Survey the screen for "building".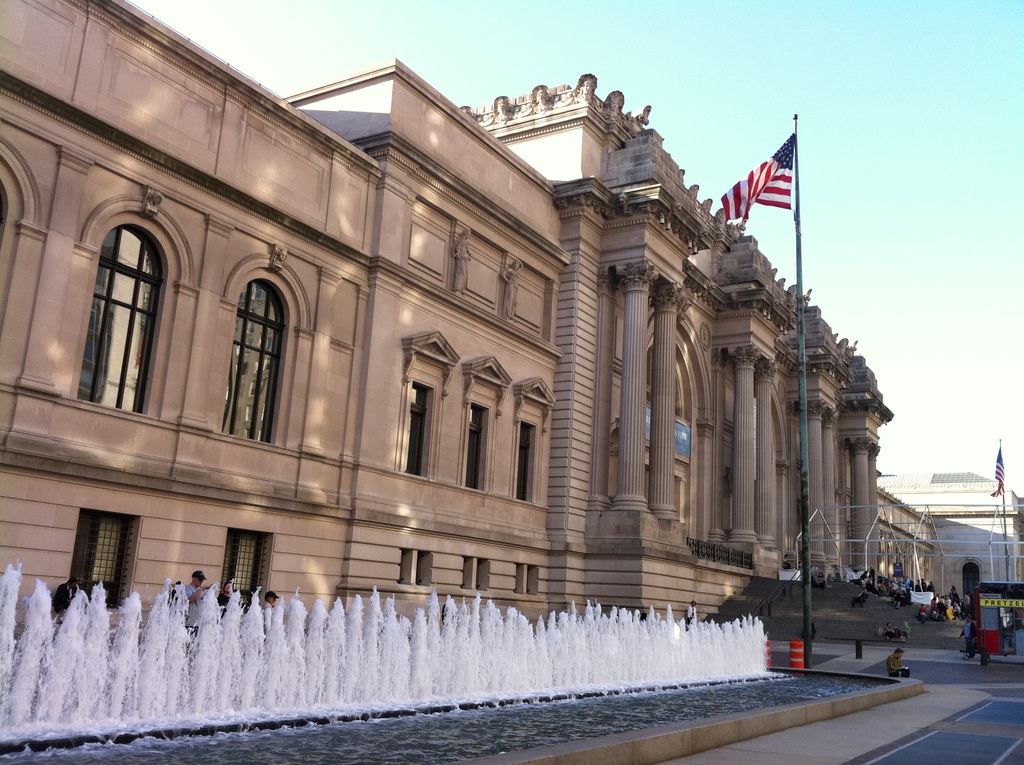
Survey found: box=[878, 467, 1023, 620].
